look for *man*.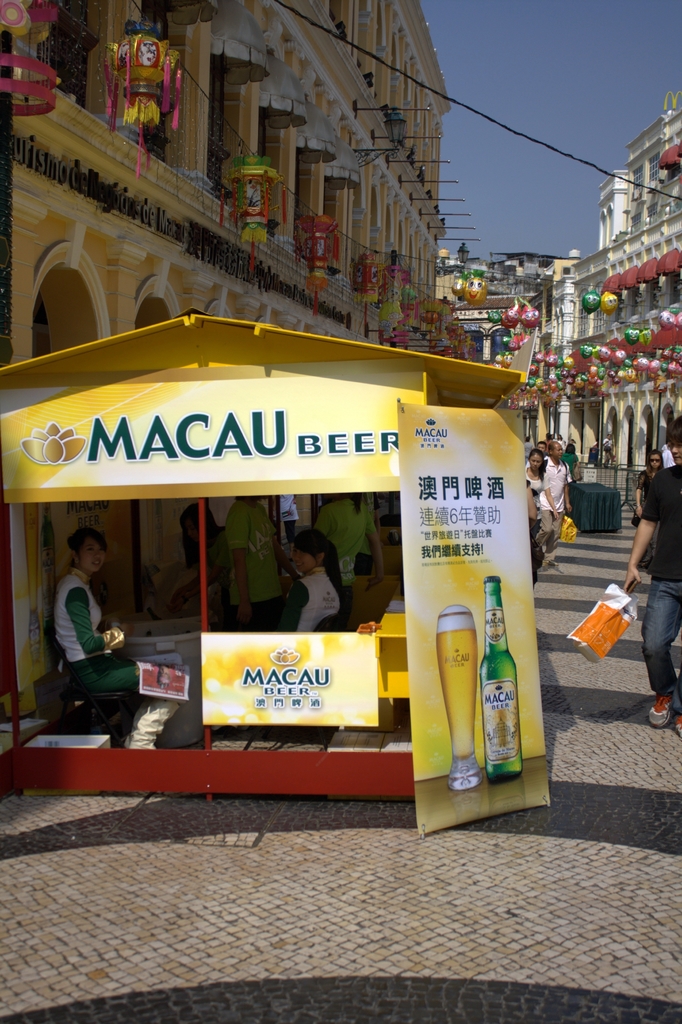
Found: {"left": 626, "top": 406, "right": 681, "bottom": 730}.
